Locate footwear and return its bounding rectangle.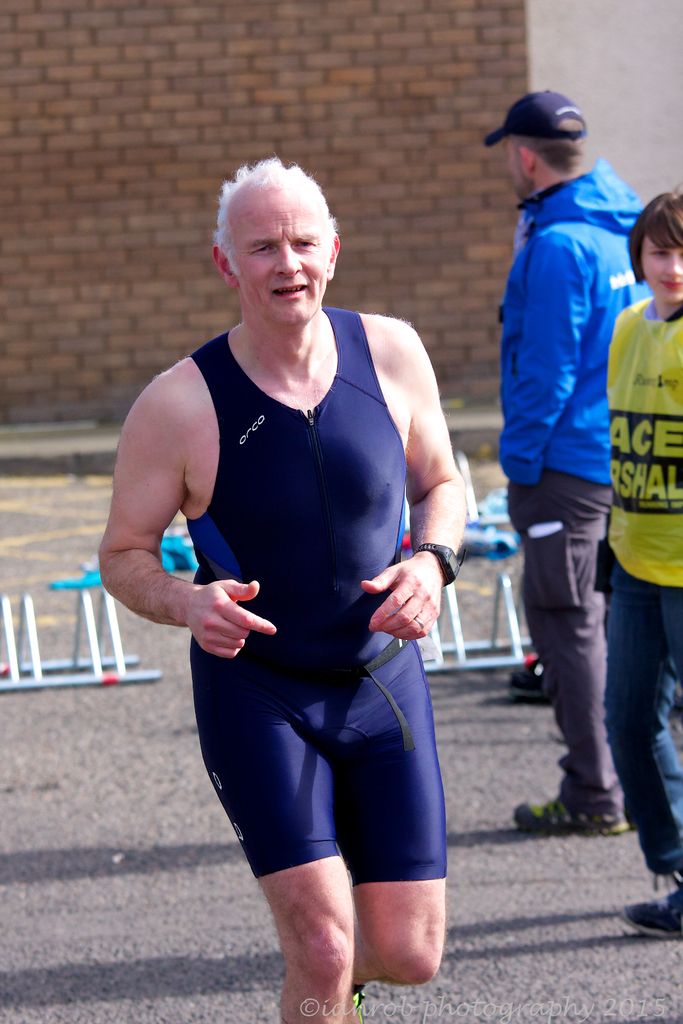
l=350, t=981, r=366, b=1012.
